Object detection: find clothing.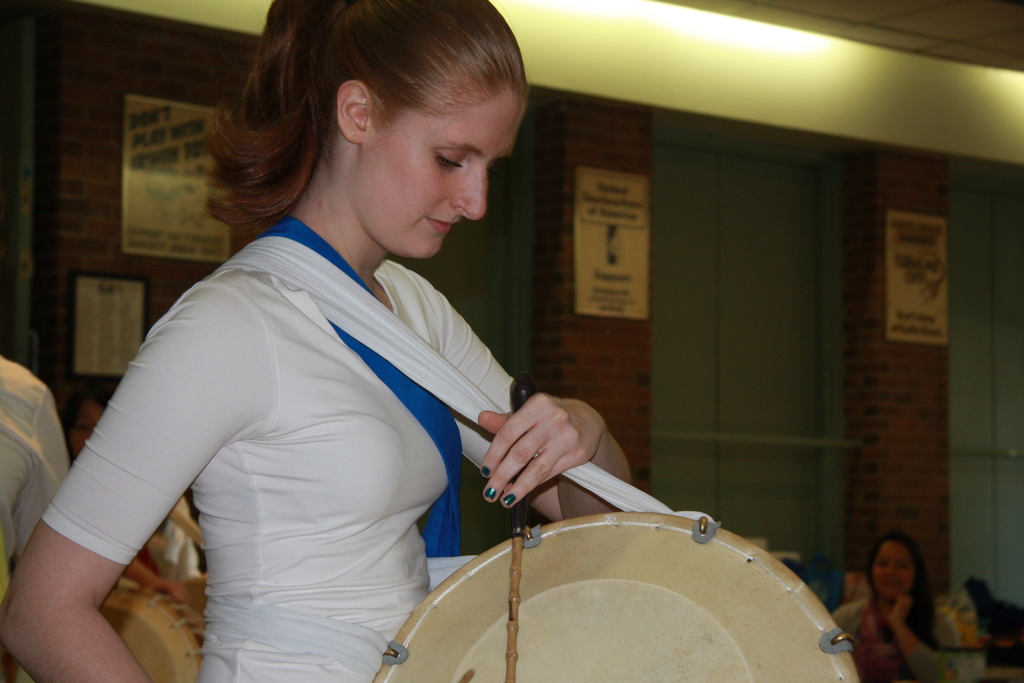
{"left": 0, "top": 355, "right": 73, "bottom": 607}.
